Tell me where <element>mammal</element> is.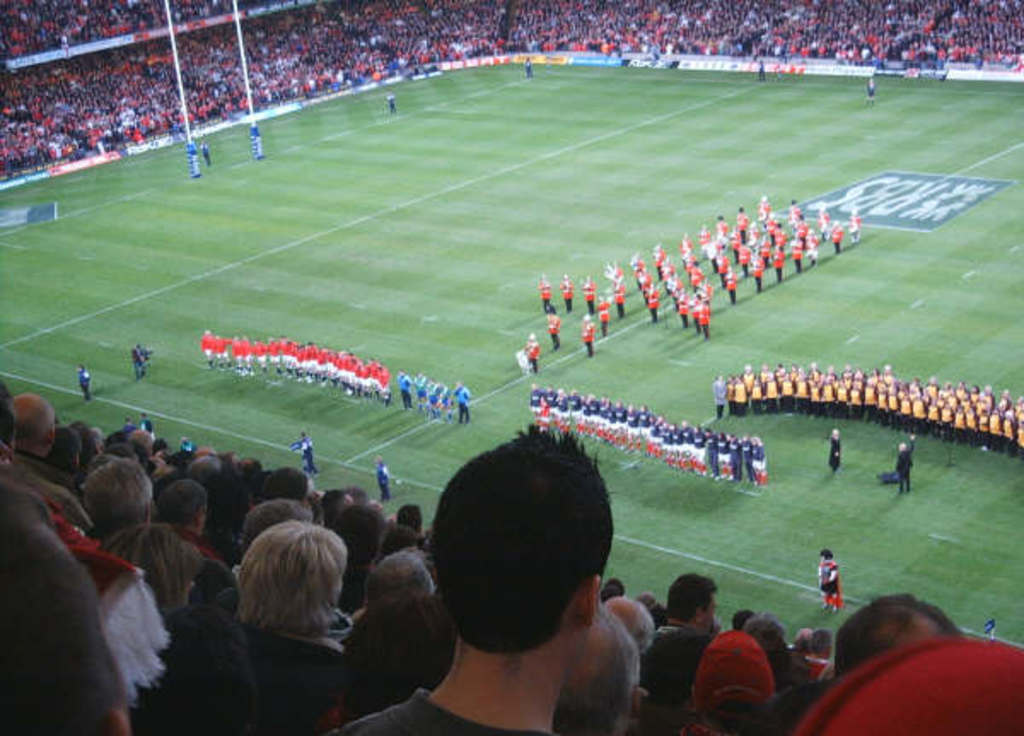
<element>mammal</element> is at 456 379 476 422.
